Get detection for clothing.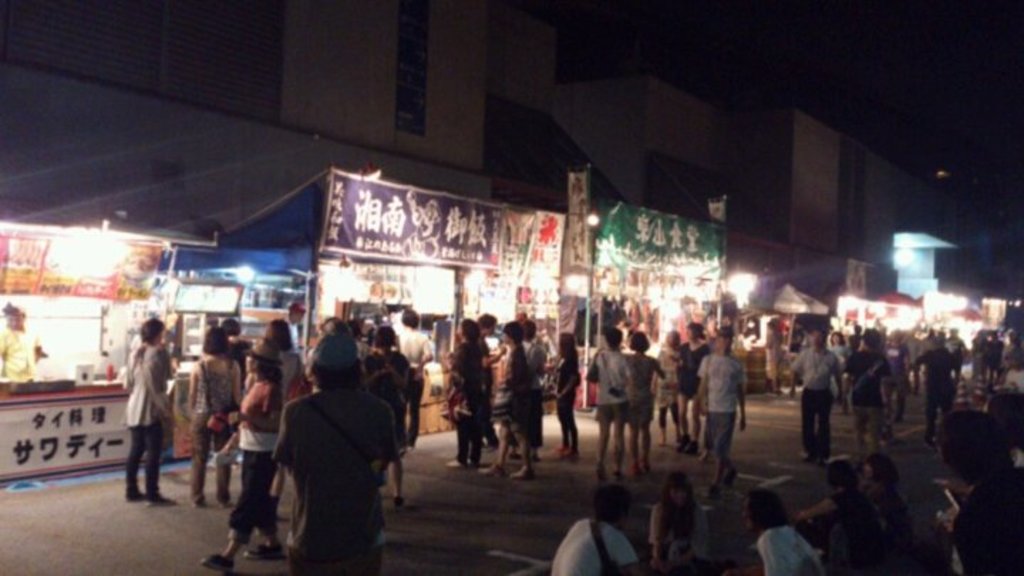
Detection: [229,451,255,532].
